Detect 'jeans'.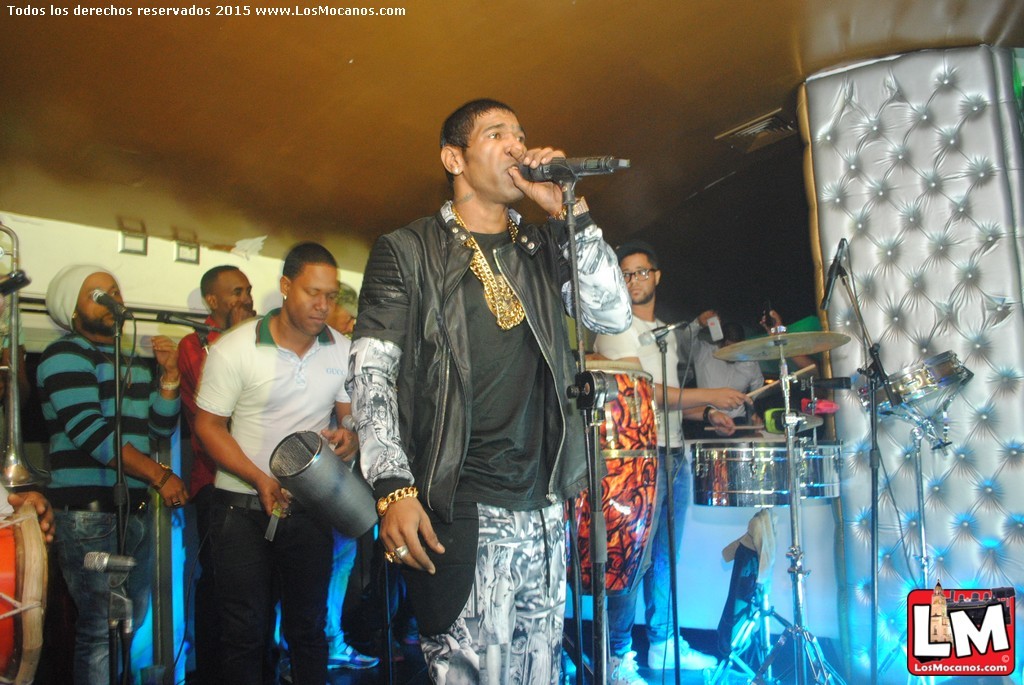
Detected at 197, 484, 223, 565.
